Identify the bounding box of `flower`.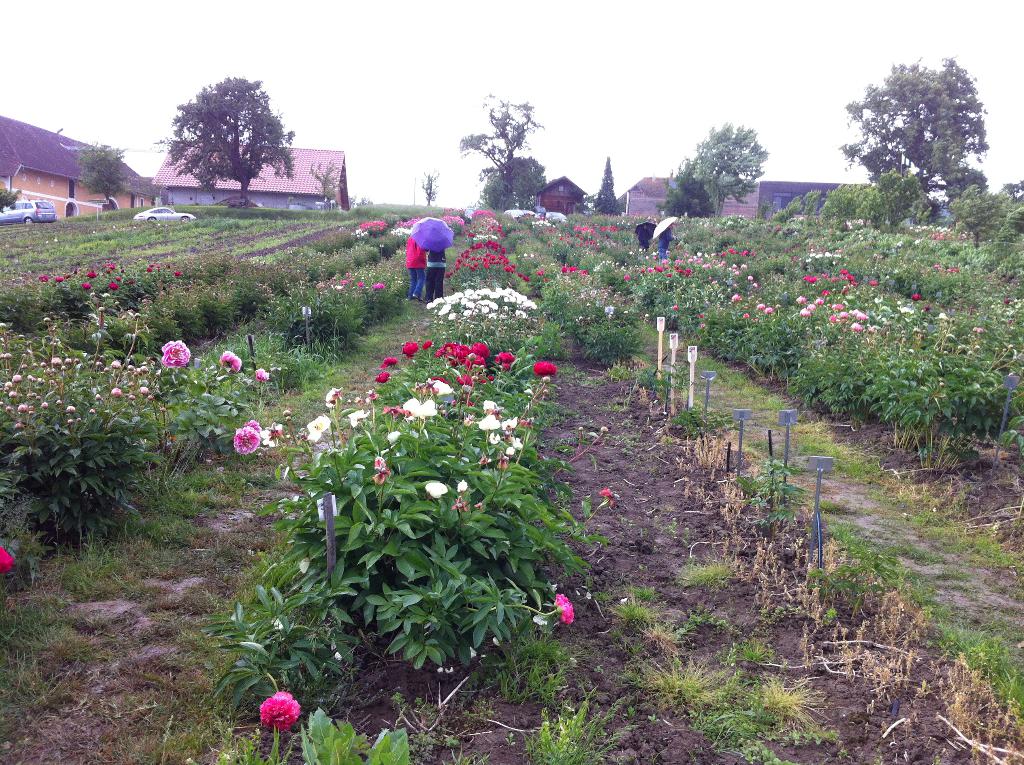
left=232, top=427, right=266, bottom=456.
